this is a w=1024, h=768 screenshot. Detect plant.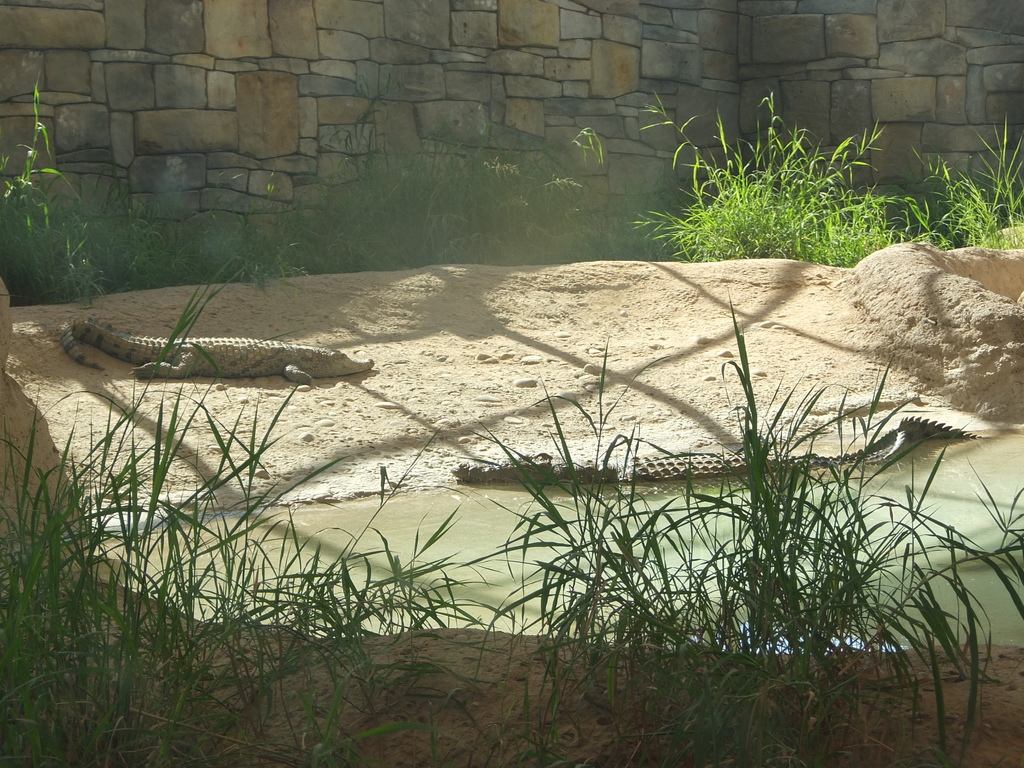
pyautogui.locateOnScreen(0, 77, 119, 311).
